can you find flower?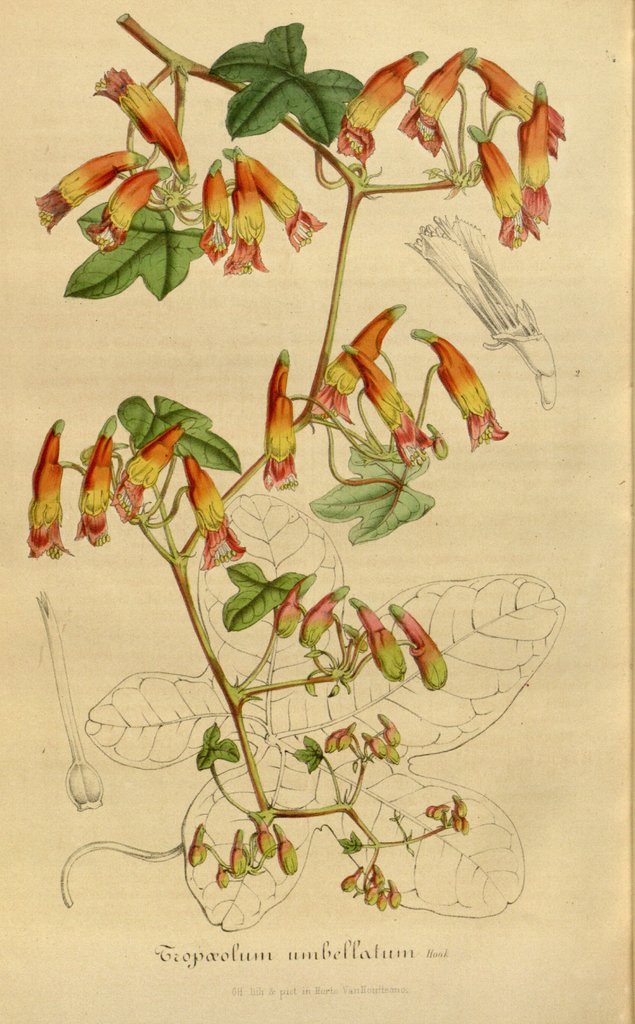
Yes, bounding box: pyautogui.locateOnScreen(462, 104, 551, 252).
